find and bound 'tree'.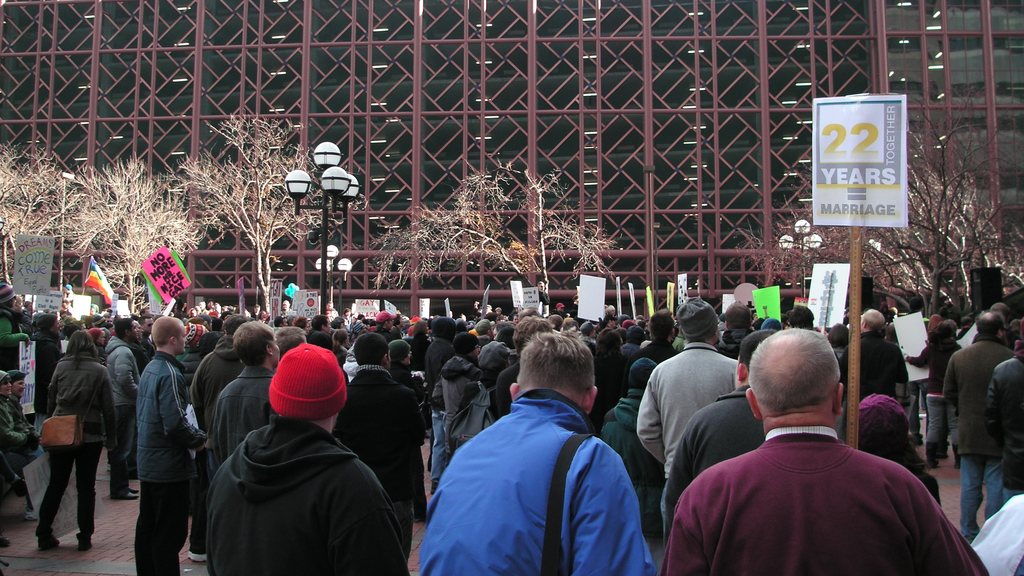
Bound: x1=374, y1=157, x2=618, y2=314.
